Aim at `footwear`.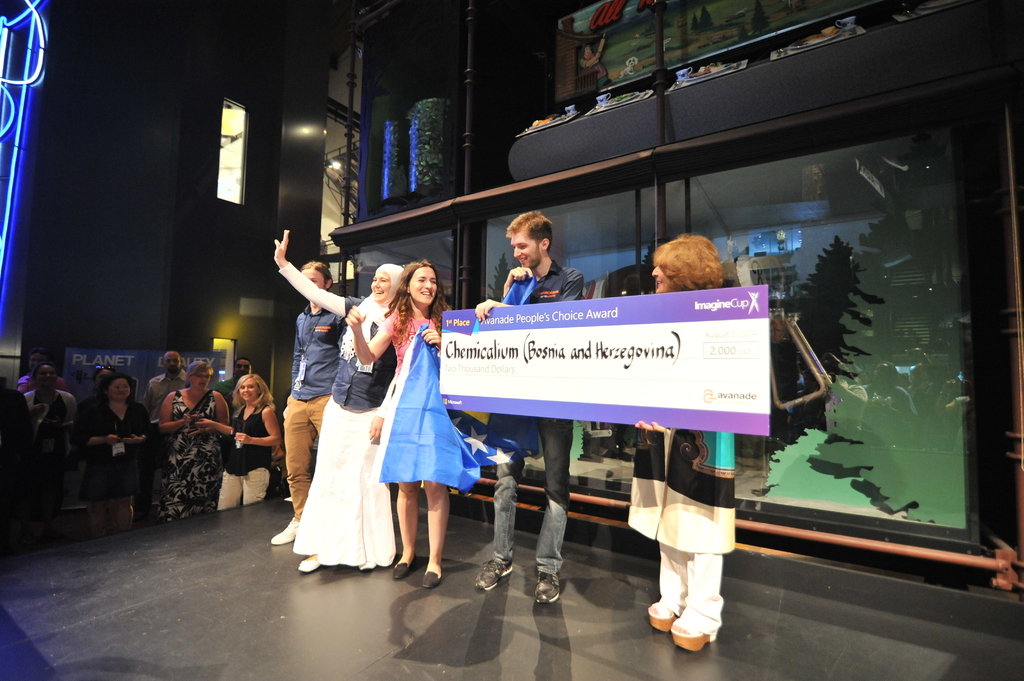
Aimed at bbox=(479, 557, 516, 588).
